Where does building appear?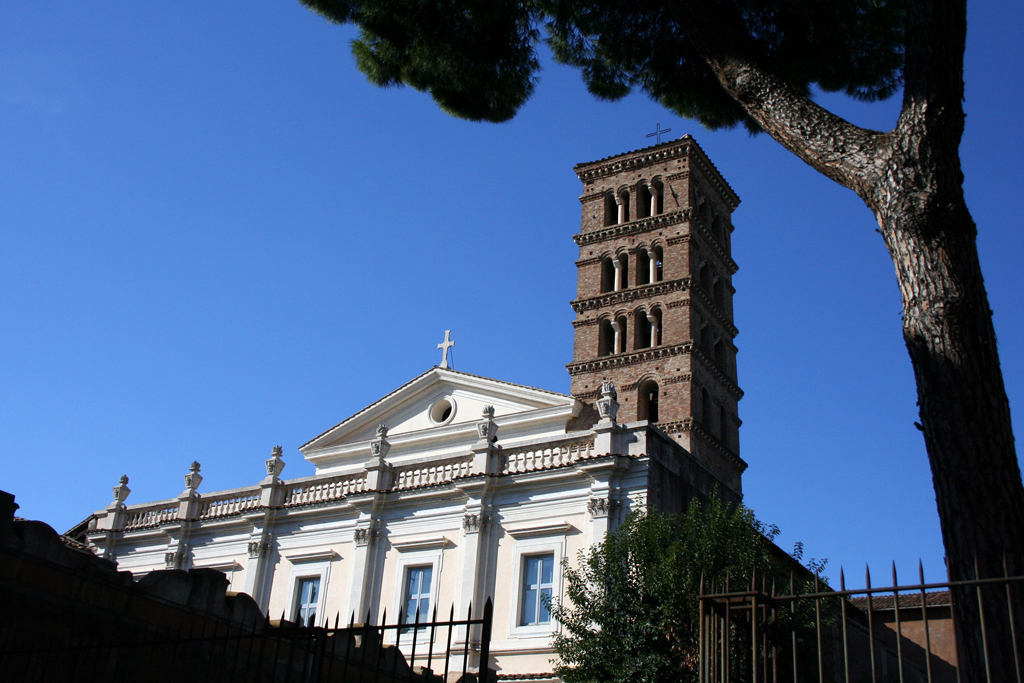
Appears at <box>62,122,961,682</box>.
